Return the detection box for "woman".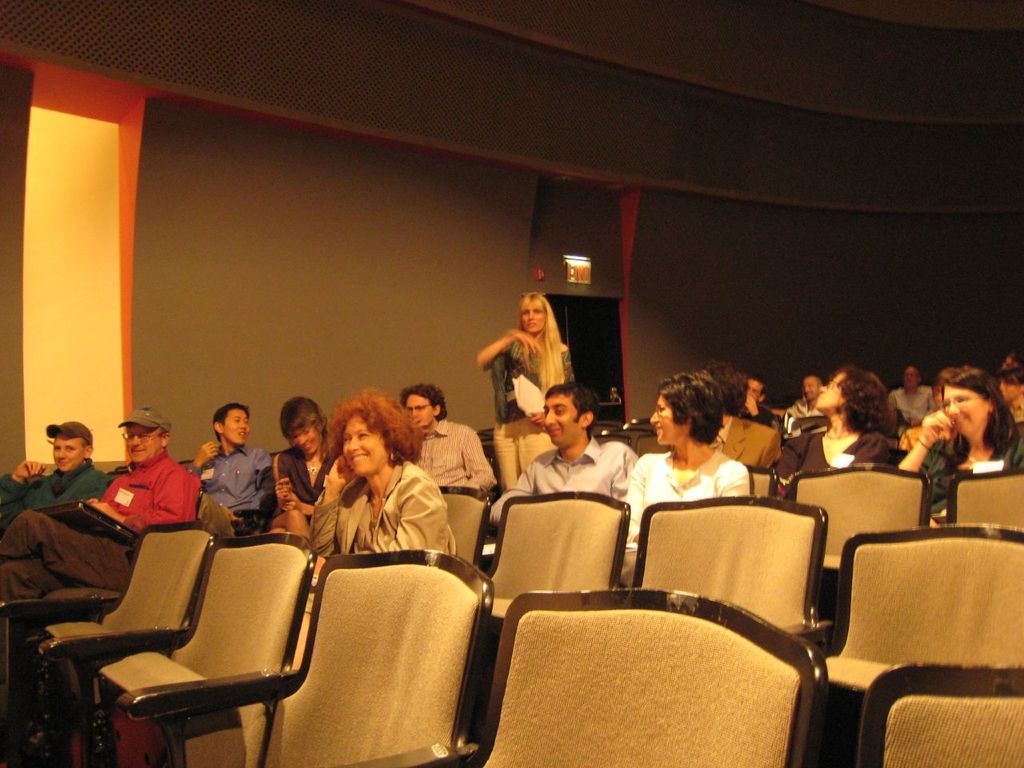
<box>266,394,337,537</box>.
